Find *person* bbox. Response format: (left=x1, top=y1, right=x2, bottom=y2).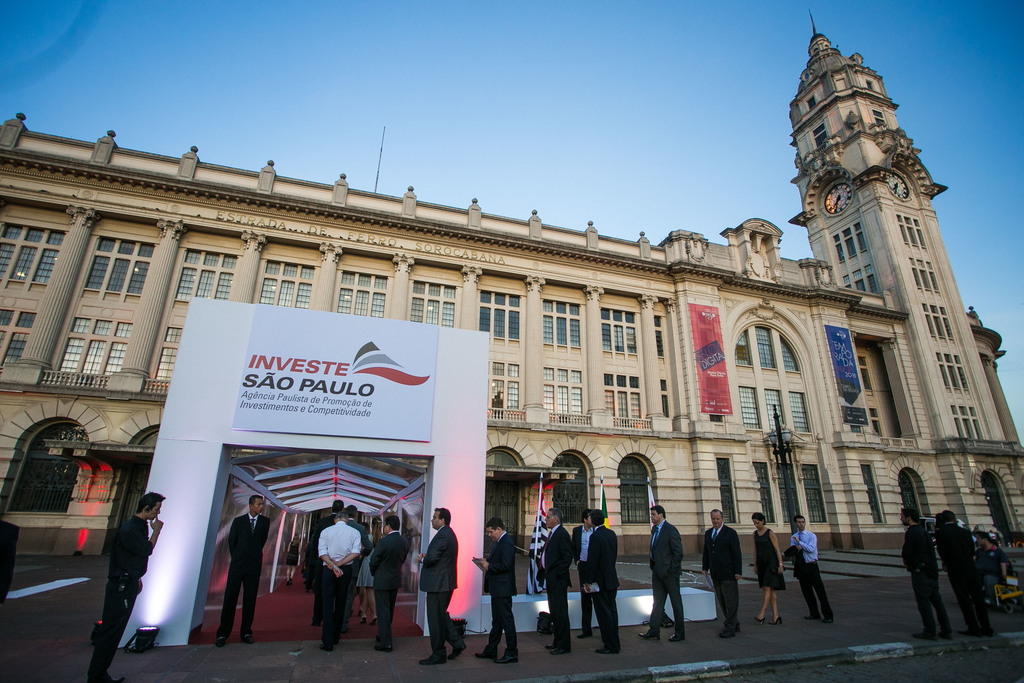
(left=286, top=531, right=298, bottom=578).
